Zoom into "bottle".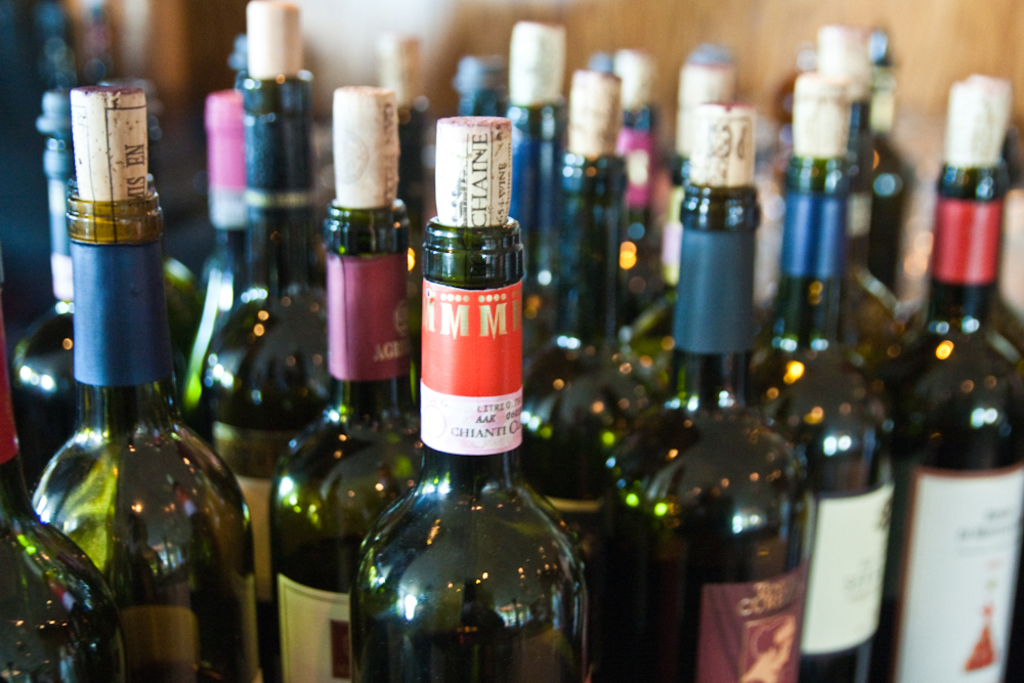
Zoom target: bbox(668, 45, 733, 289).
